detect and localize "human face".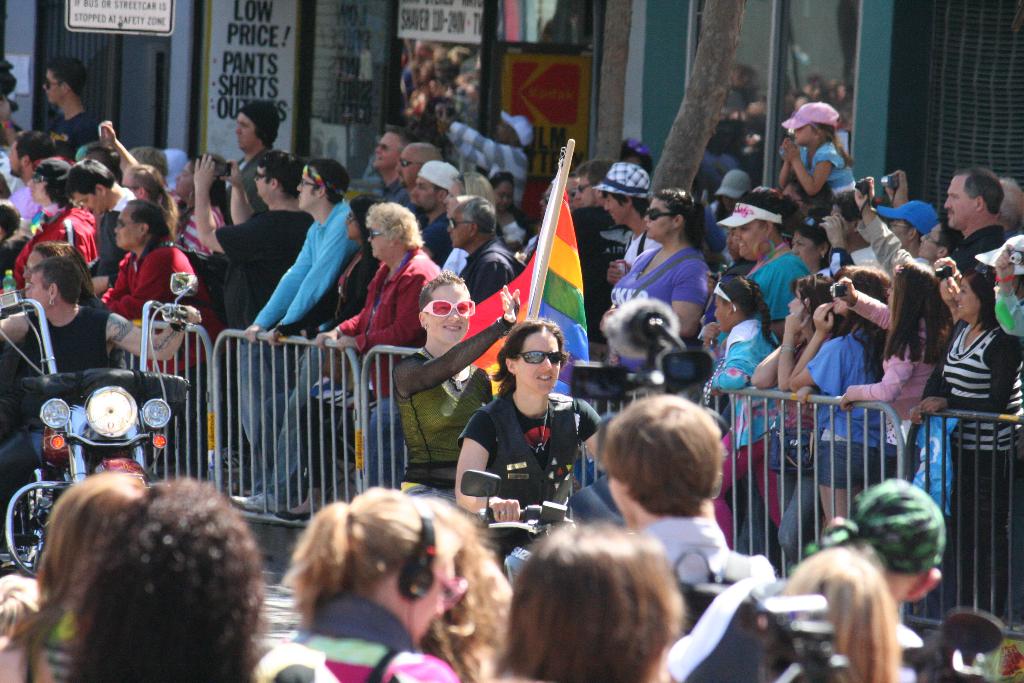
Localized at 175, 160, 191, 194.
